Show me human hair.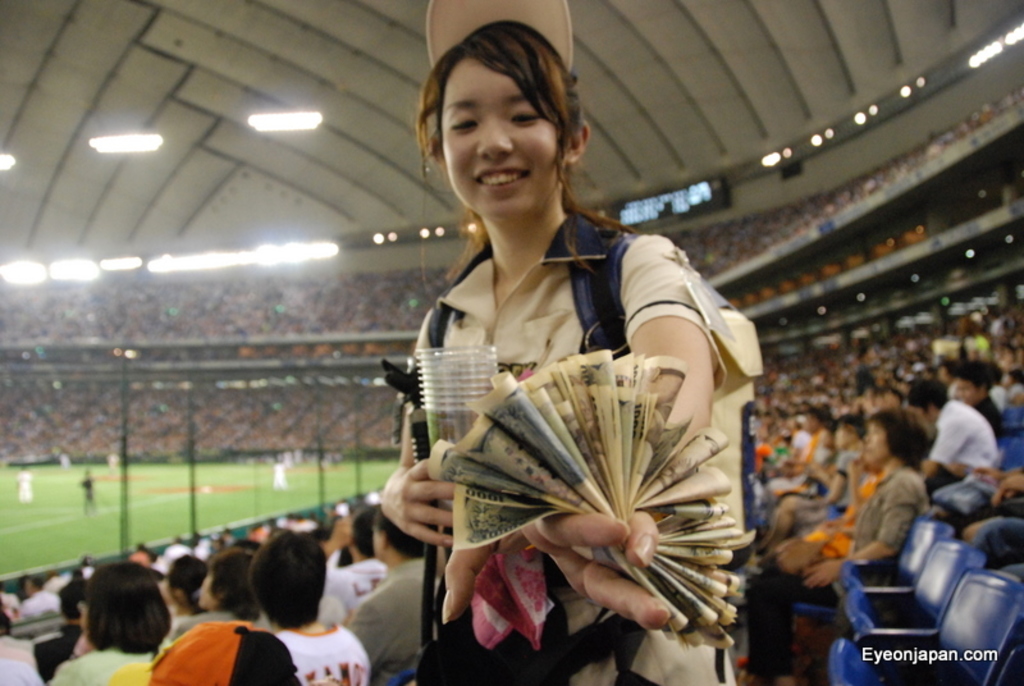
human hair is here: l=244, t=531, r=330, b=627.
